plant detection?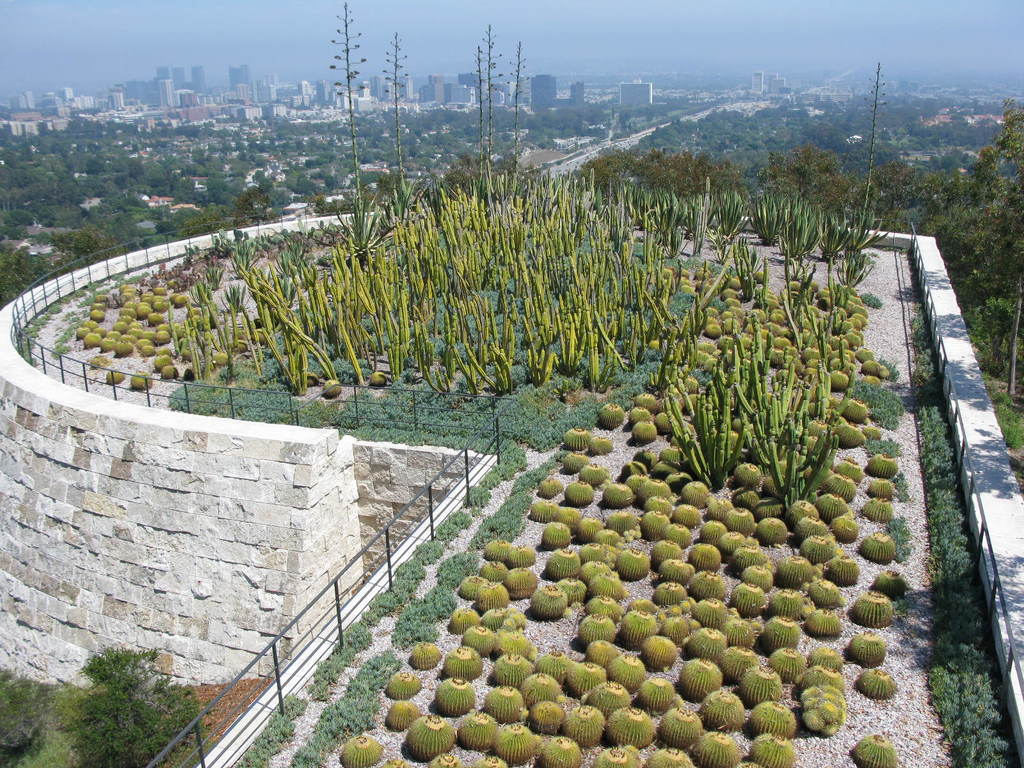
pyautogui.locateOnScreen(879, 513, 913, 563)
